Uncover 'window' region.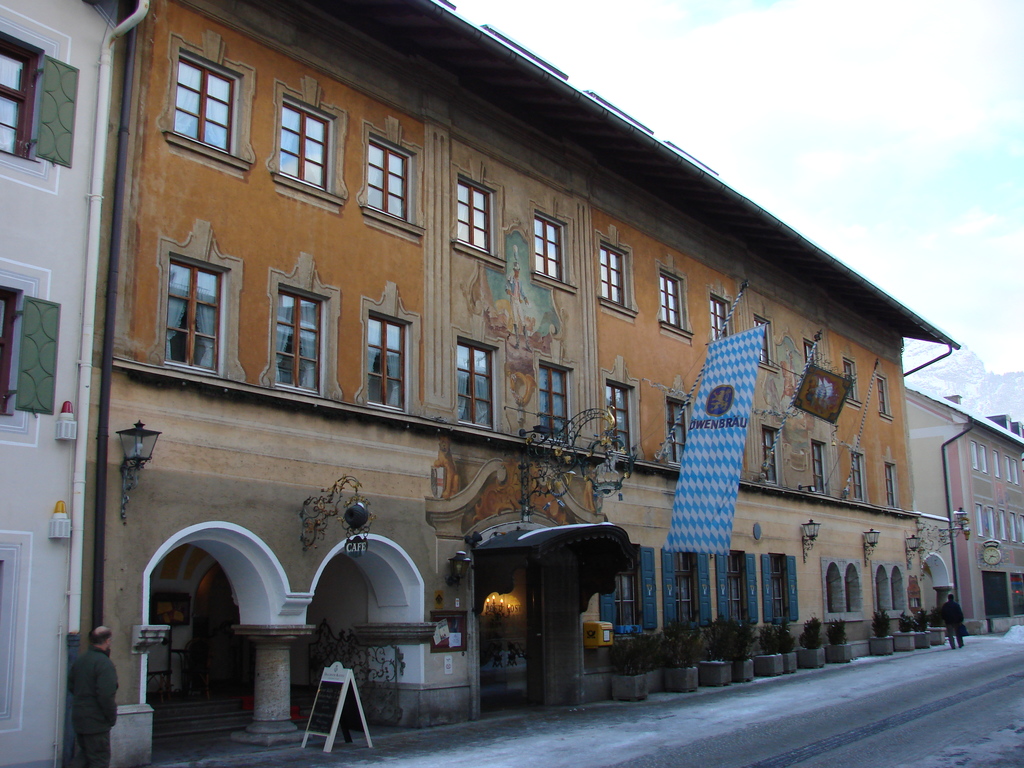
Uncovered: [591, 371, 644, 465].
